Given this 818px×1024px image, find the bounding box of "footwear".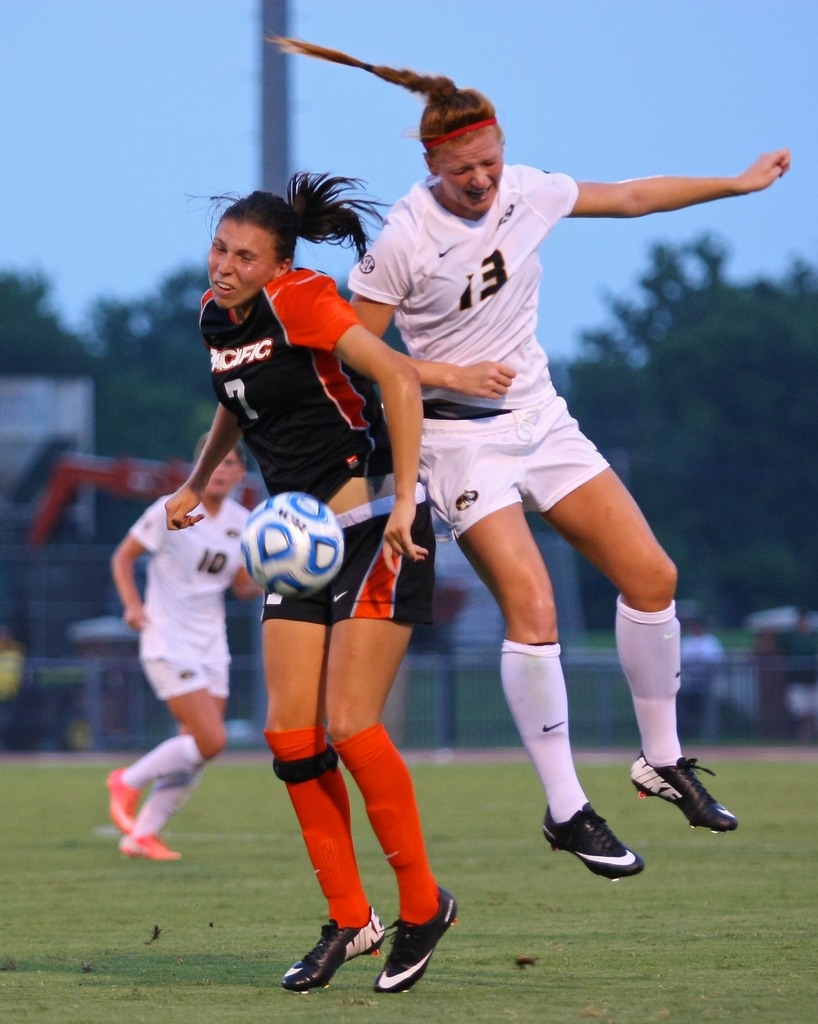
99,764,143,833.
